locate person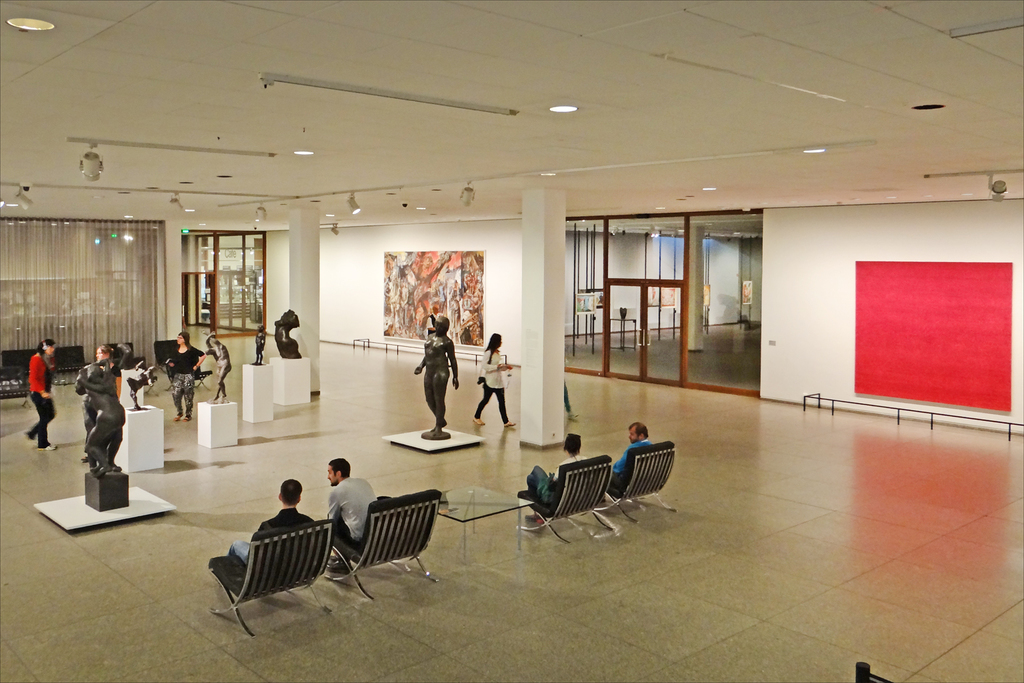
Rect(25, 337, 58, 452)
